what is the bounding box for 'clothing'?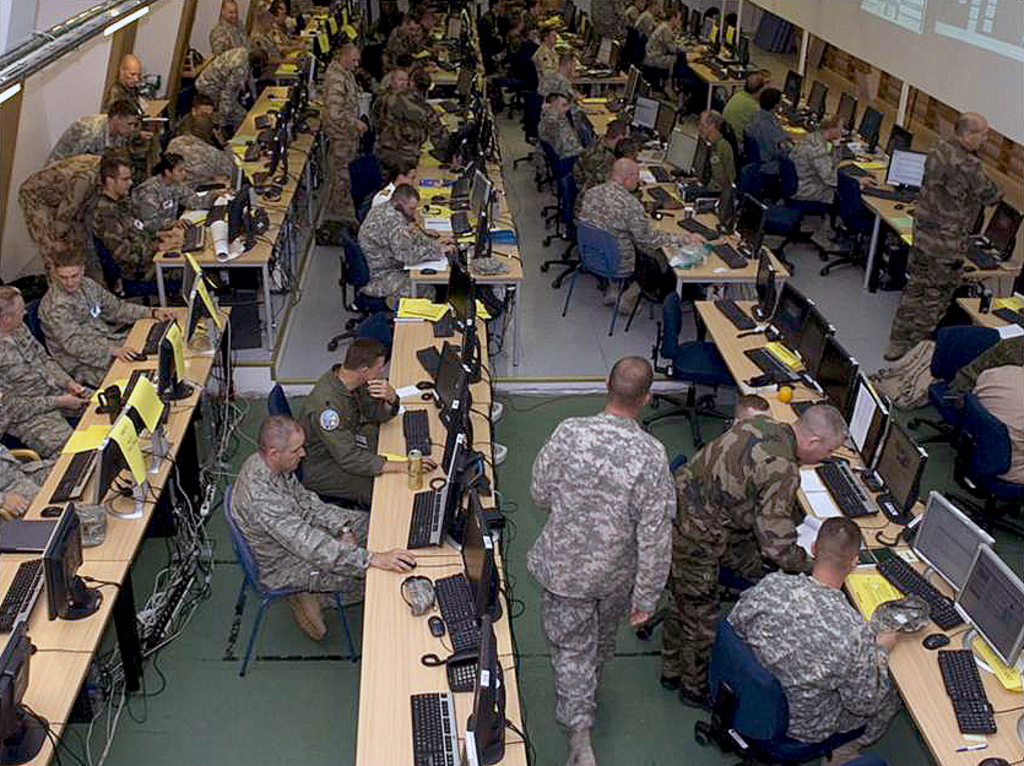
region(522, 402, 671, 726).
